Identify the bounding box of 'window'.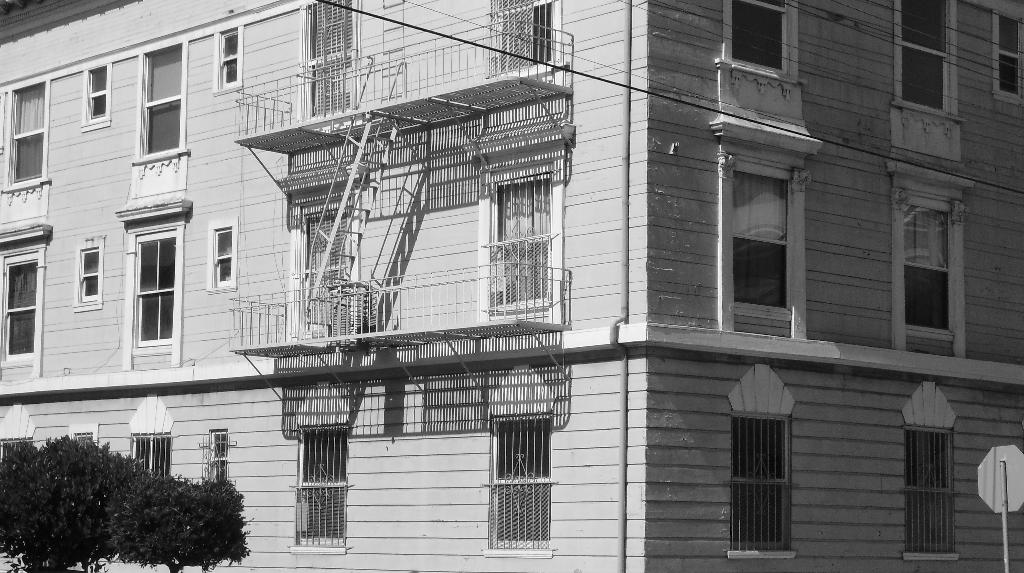
select_region(207, 432, 229, 483).
